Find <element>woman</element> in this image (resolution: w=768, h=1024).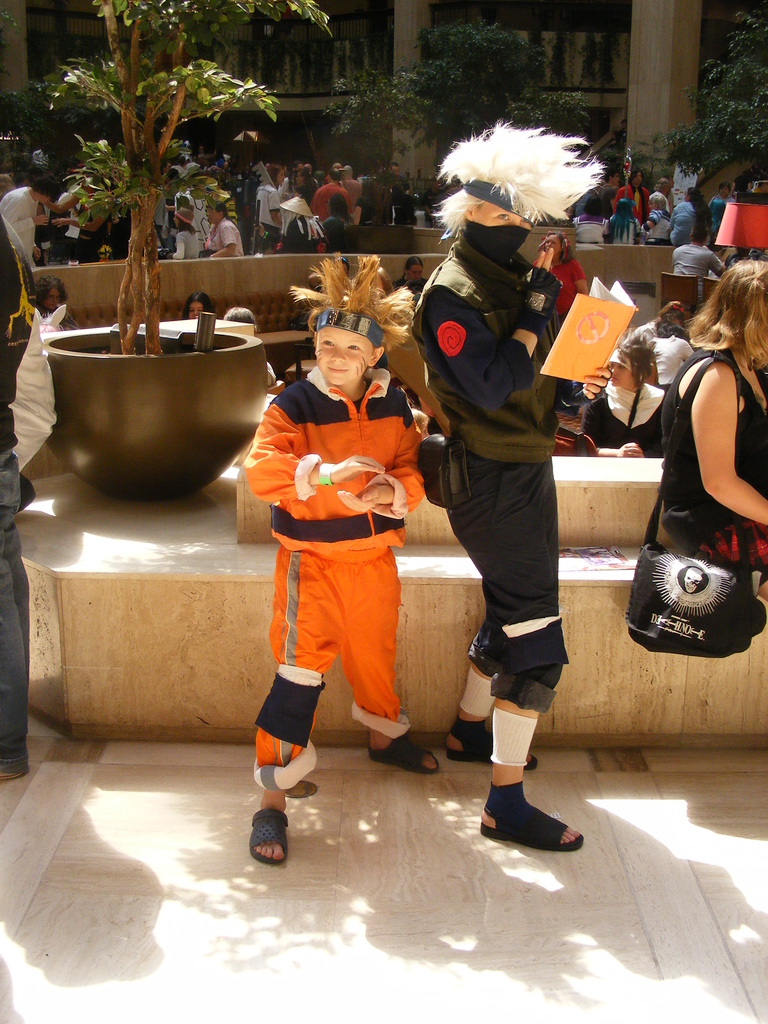
crop(707, 182, 735, 241).
